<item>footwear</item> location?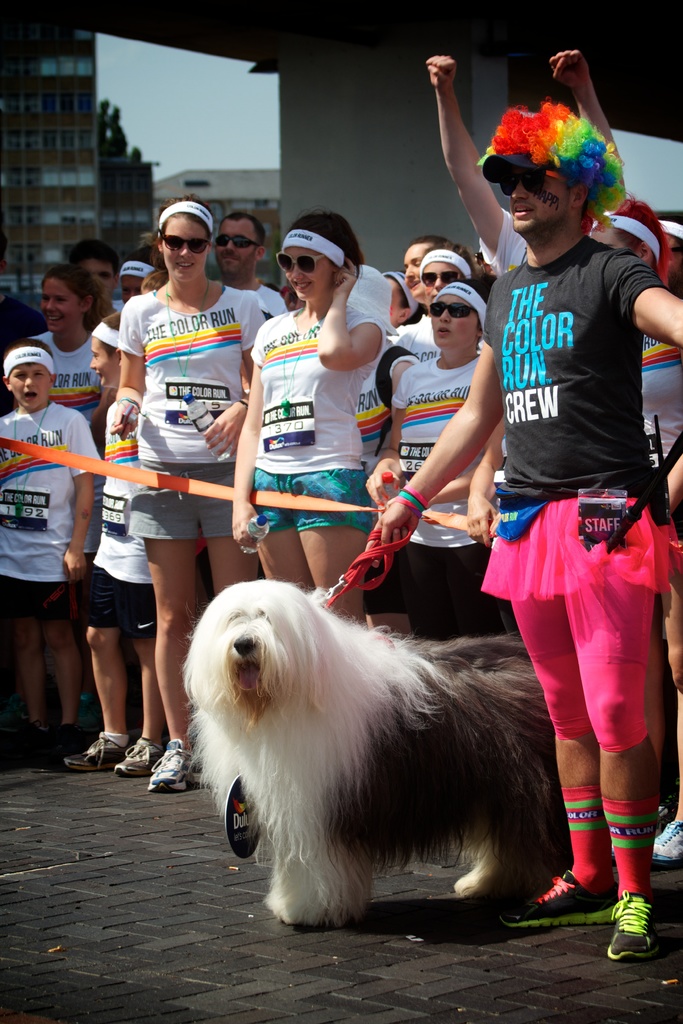
<bbox>651, 822, 682, 868</bbox>
